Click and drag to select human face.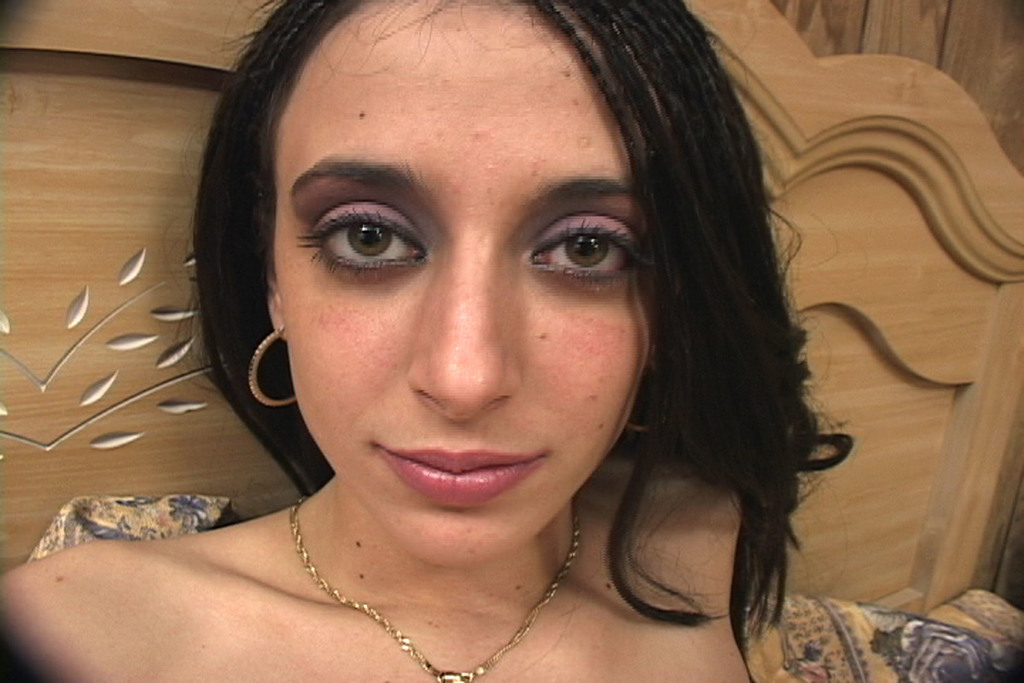
Selection: box=[252, 0, 685, 568].
